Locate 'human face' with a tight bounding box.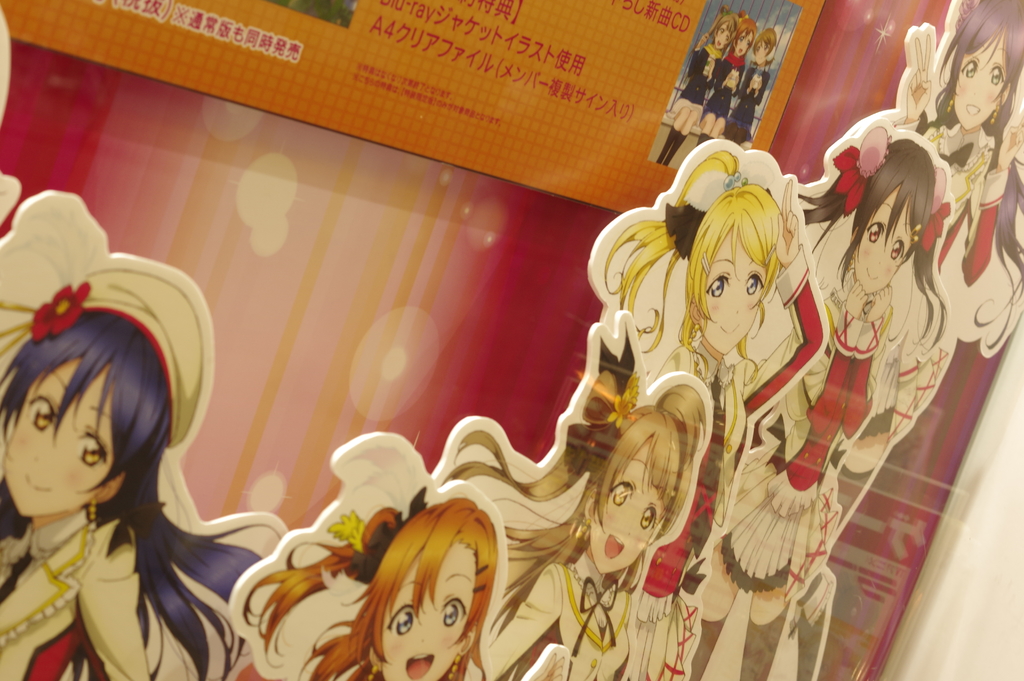
<box>698,231,767,361</box>.
